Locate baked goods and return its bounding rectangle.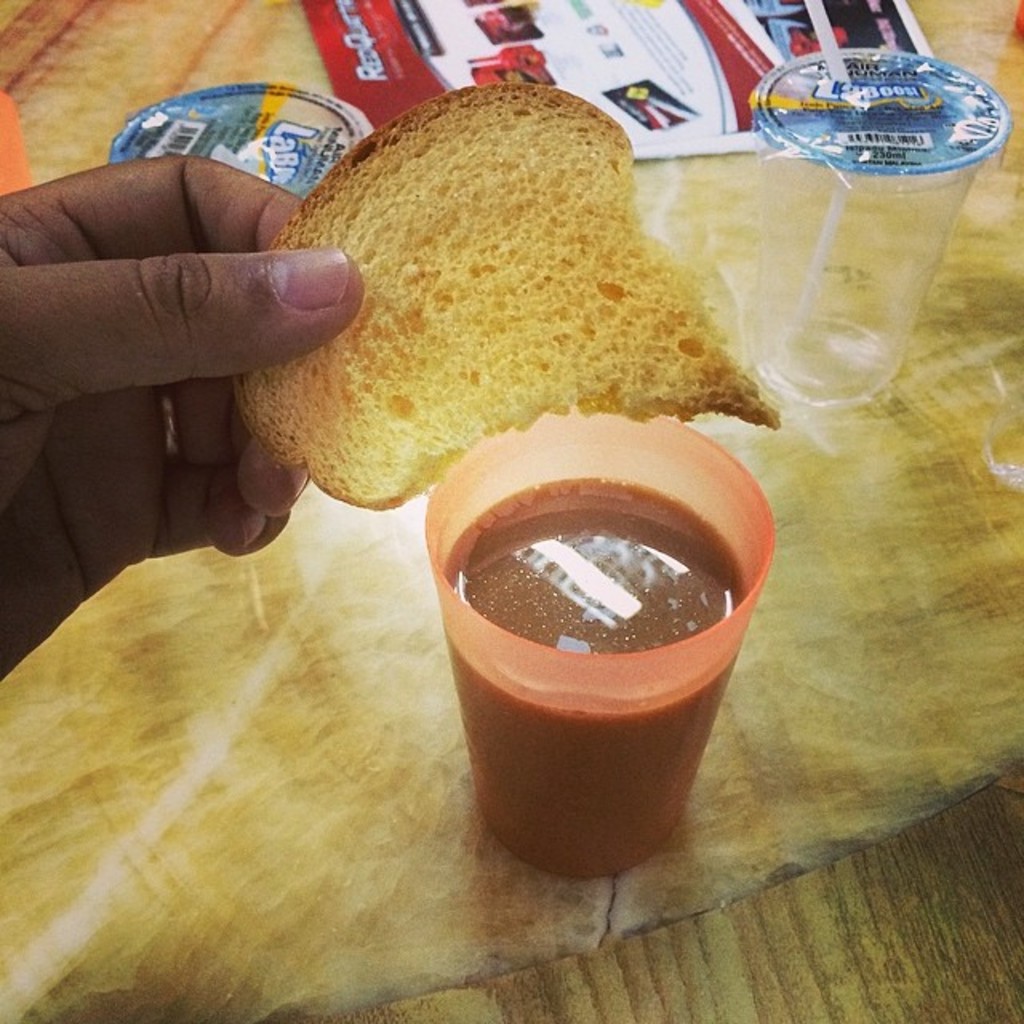
crop(226, 78, 779, 509).
